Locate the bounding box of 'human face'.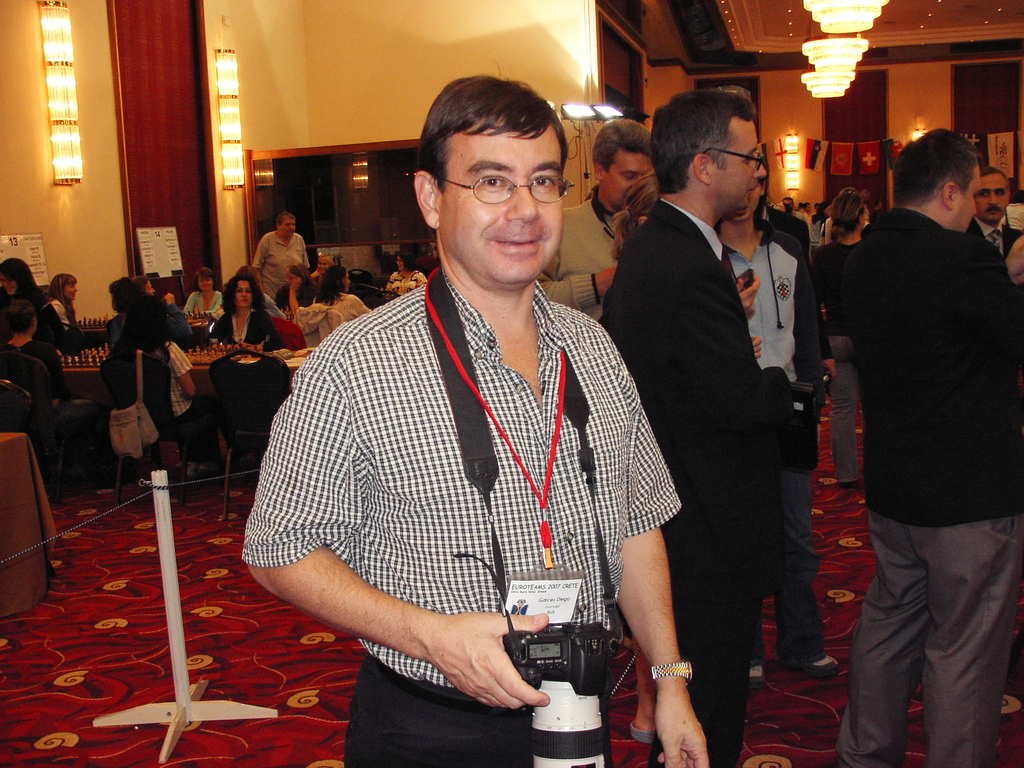
Bounding box: (721, 125, 765, 207).
